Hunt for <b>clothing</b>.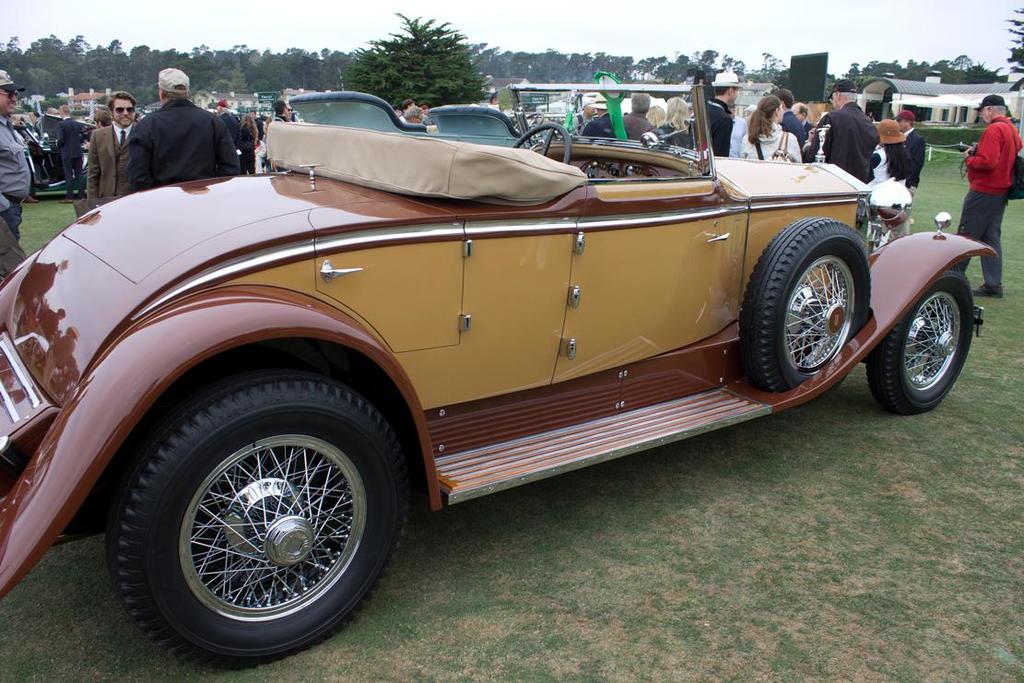
Hunted down at box(961, 116, 1020, 285).
